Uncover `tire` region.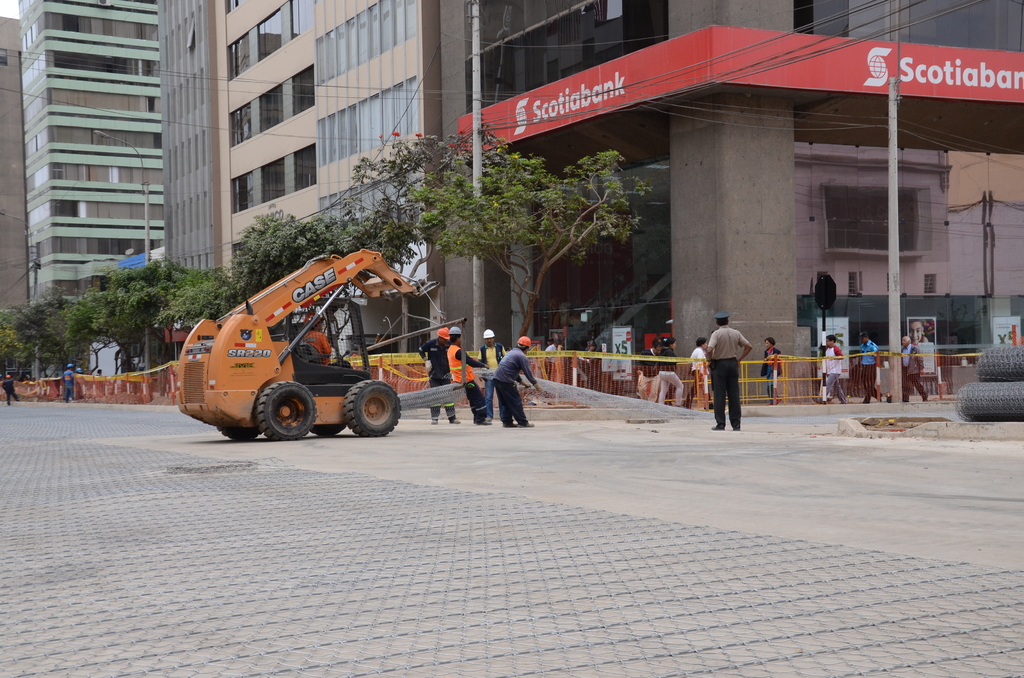
Uncovered: 312:423:345:437.
